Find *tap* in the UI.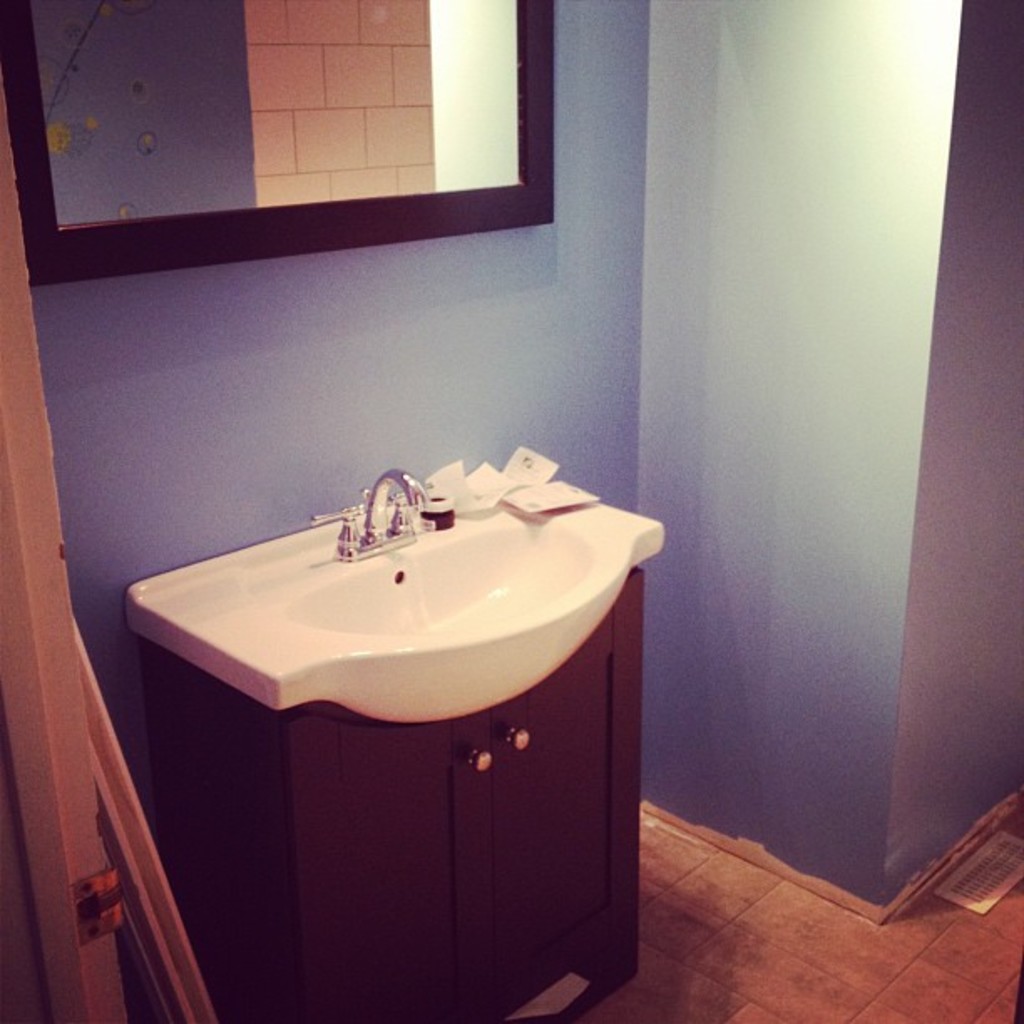
UI element at left=306, top=472, right=430, bottom=561.
